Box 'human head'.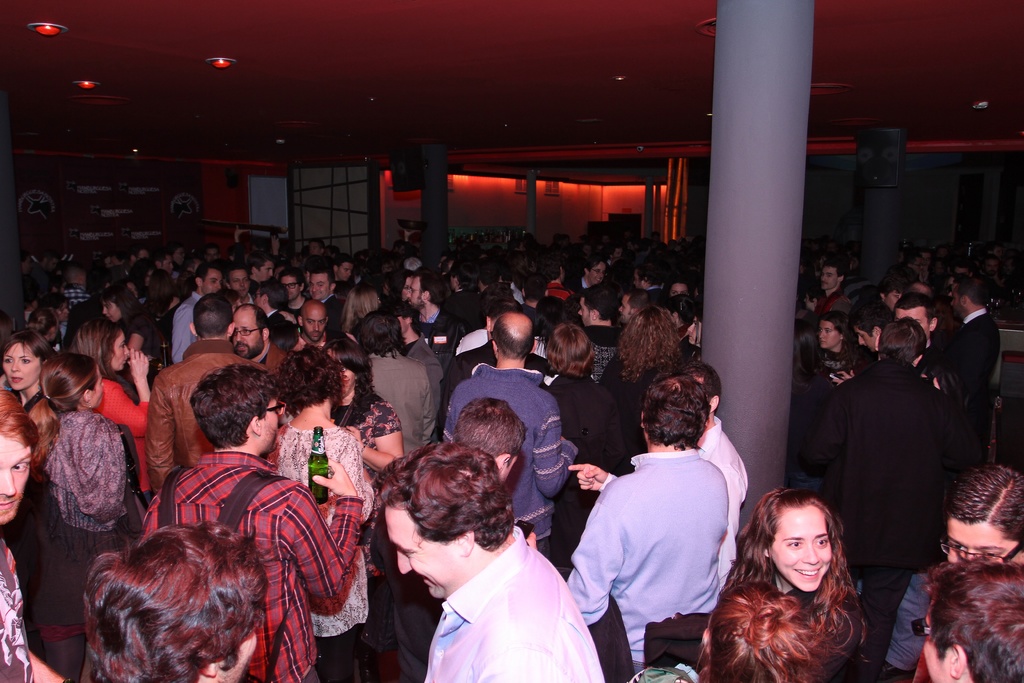
box=[191, 364, 284, 452].
